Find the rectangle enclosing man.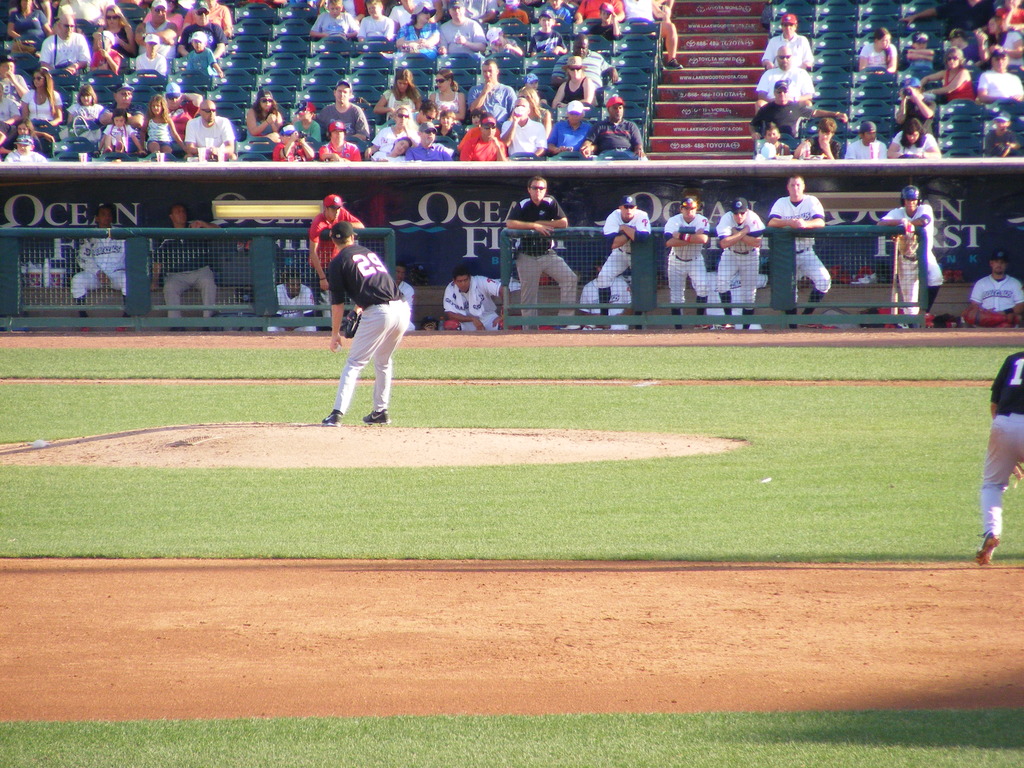
region(747, 78, 846, 141).
